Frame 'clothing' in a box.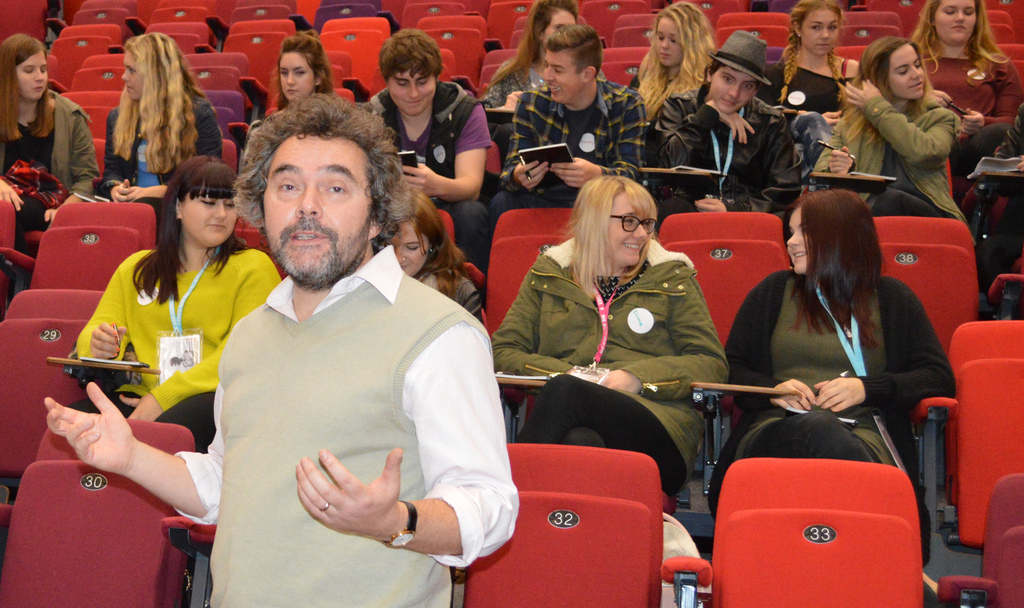
select_region(811, 97, 975, 241).
